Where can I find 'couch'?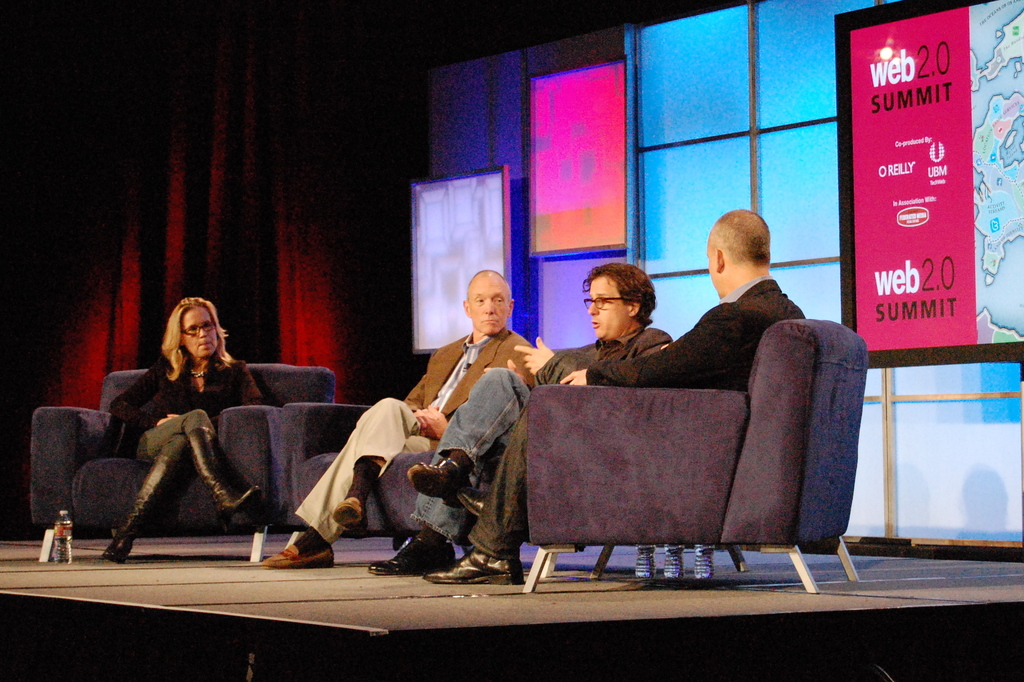
You can find it at 282:297:888:603.
